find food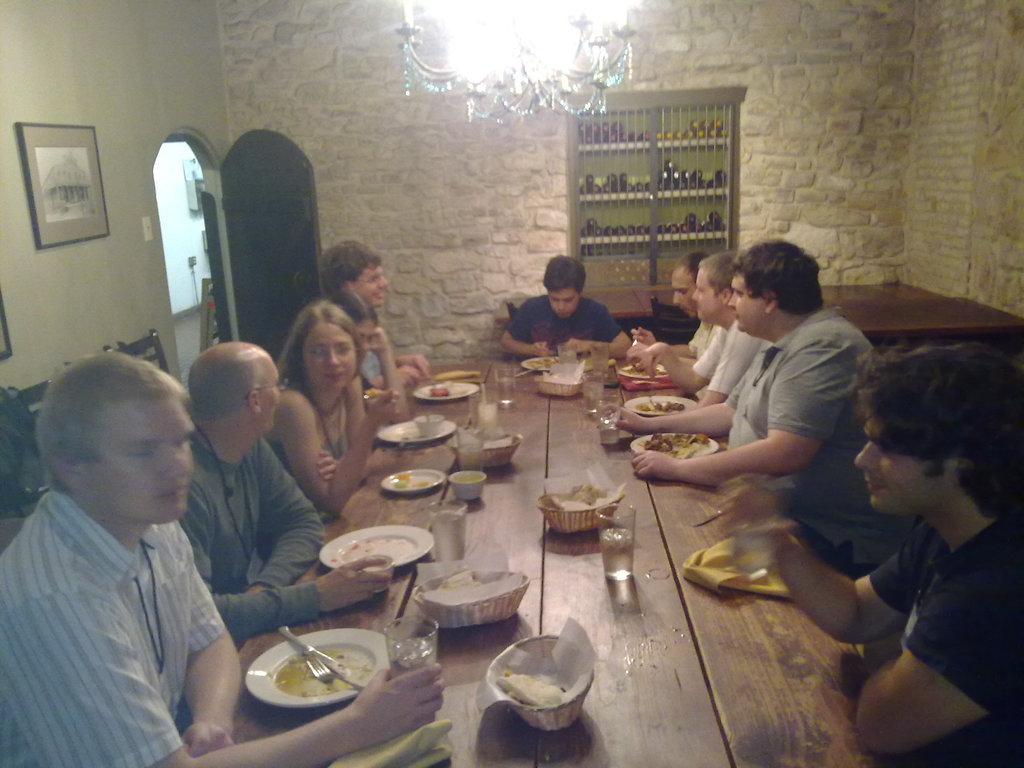
(637, 399, 686, 415)
